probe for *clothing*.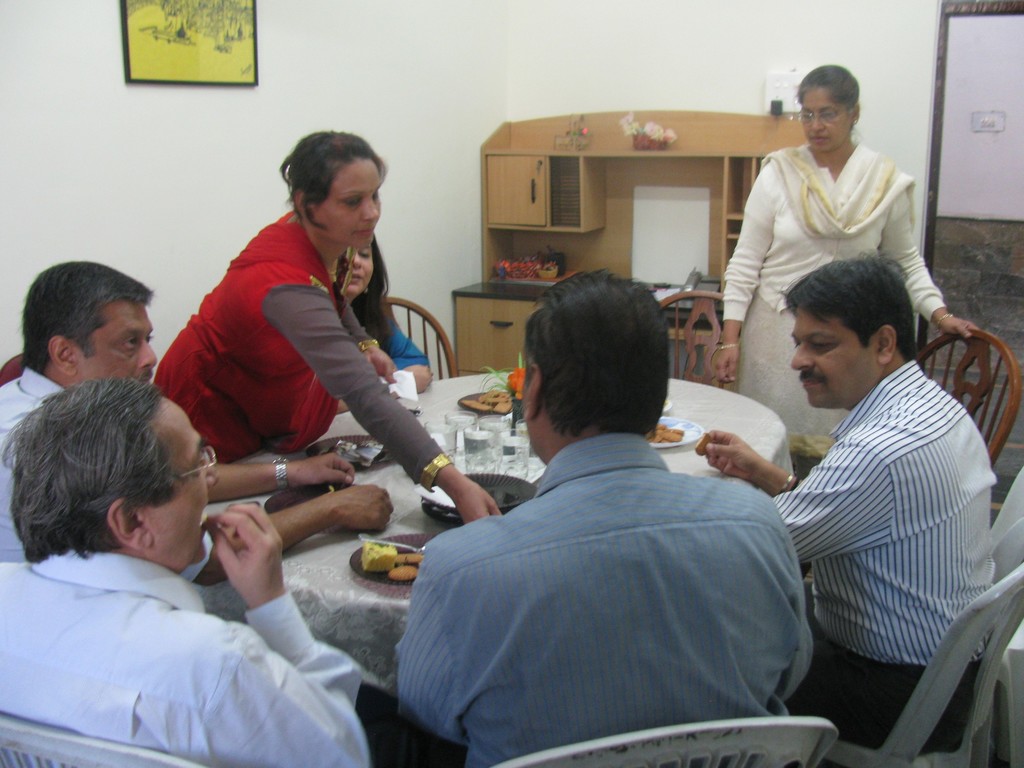
Probe result: {"left": 0, "top": 349, "right": 223, "bottom": 574}.
